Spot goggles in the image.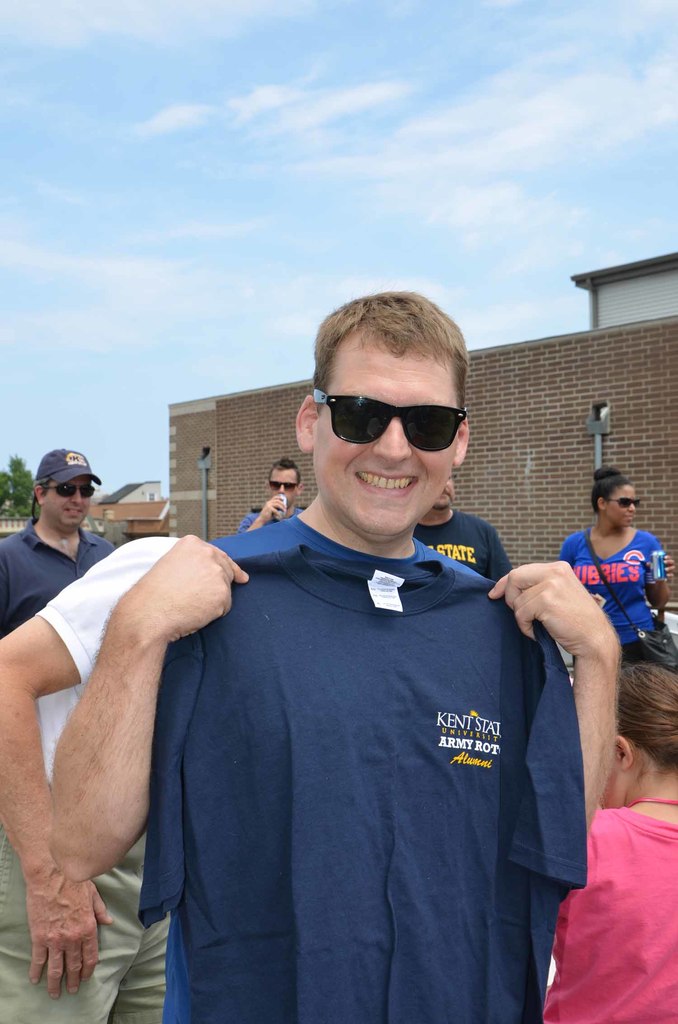
goggles found at locate(601, 497, 641, 508).
